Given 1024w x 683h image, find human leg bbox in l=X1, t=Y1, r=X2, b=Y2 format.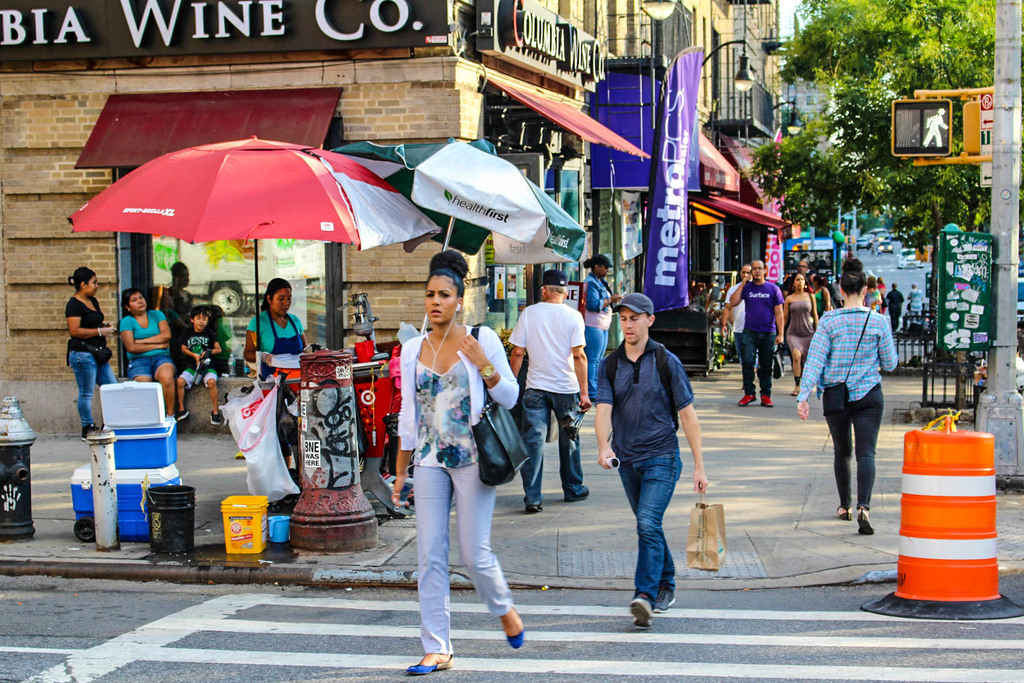
l=740, t=322, r=764, b=401.
